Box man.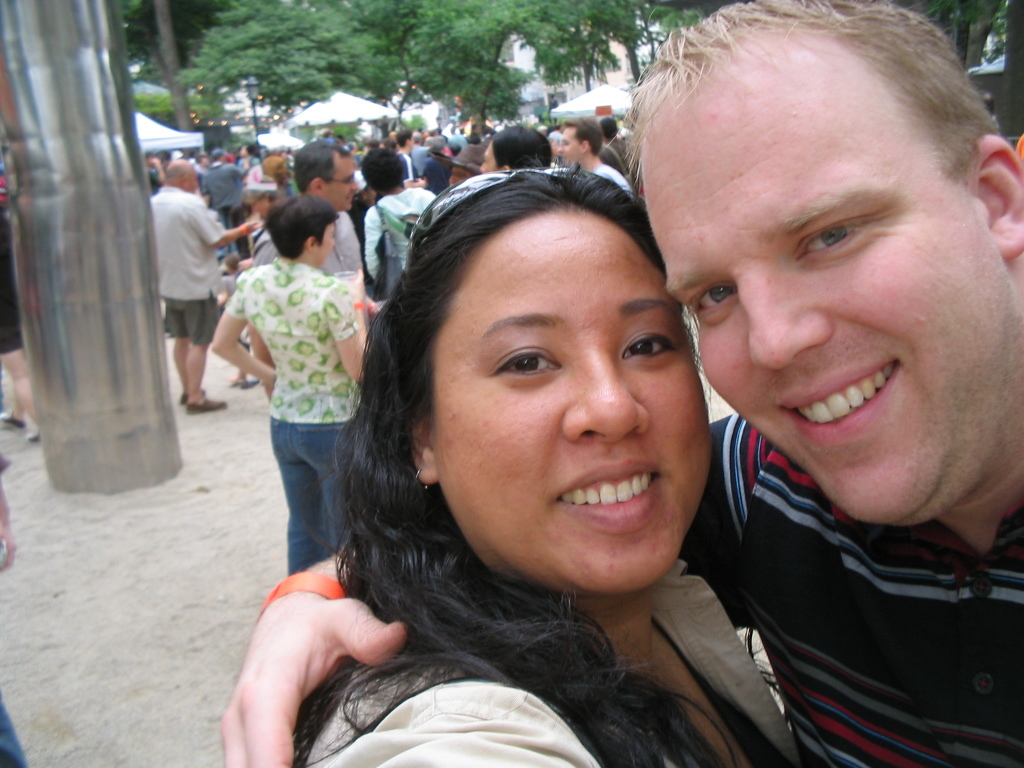
[left=137, top=143, right=262, bottom=398].
